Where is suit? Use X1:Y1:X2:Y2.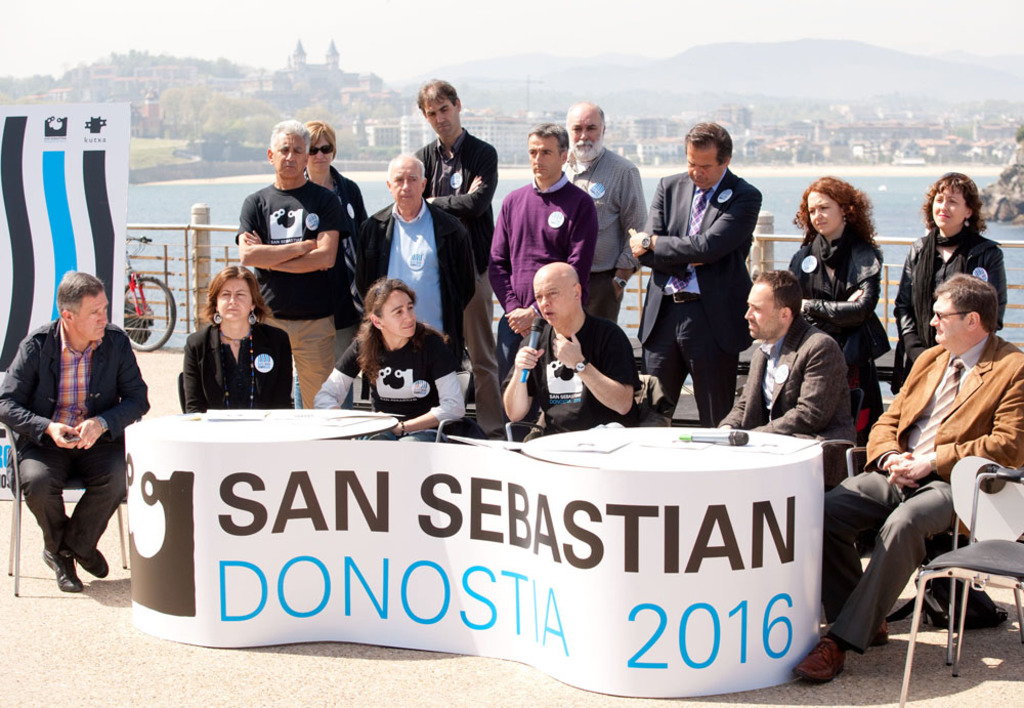
179:320:299:421.
